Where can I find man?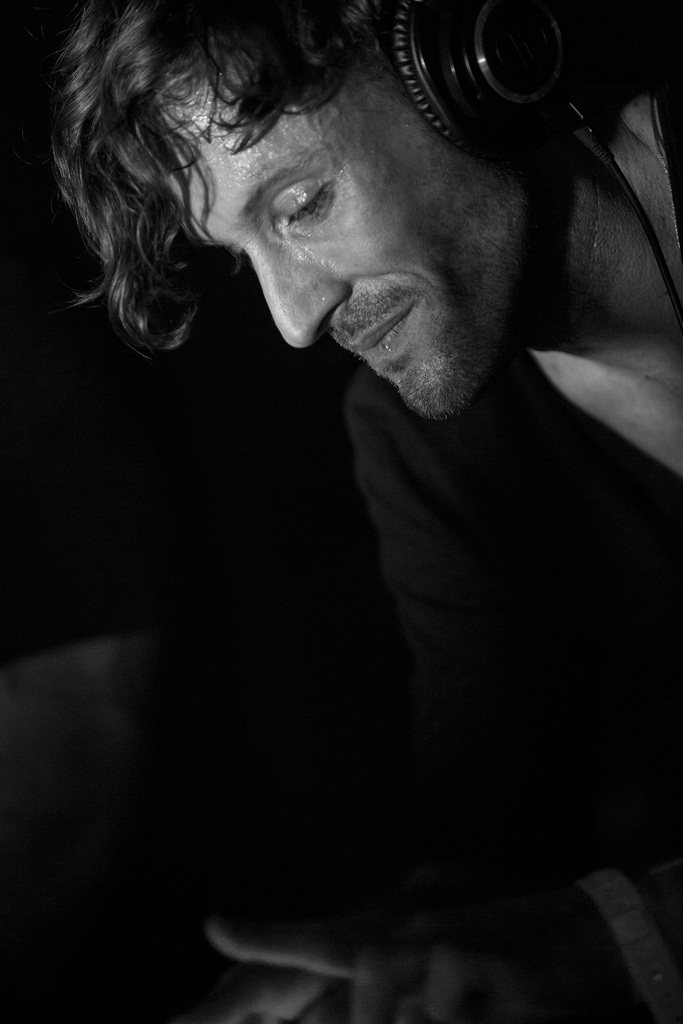
You can find it at (45,0,682,487).
